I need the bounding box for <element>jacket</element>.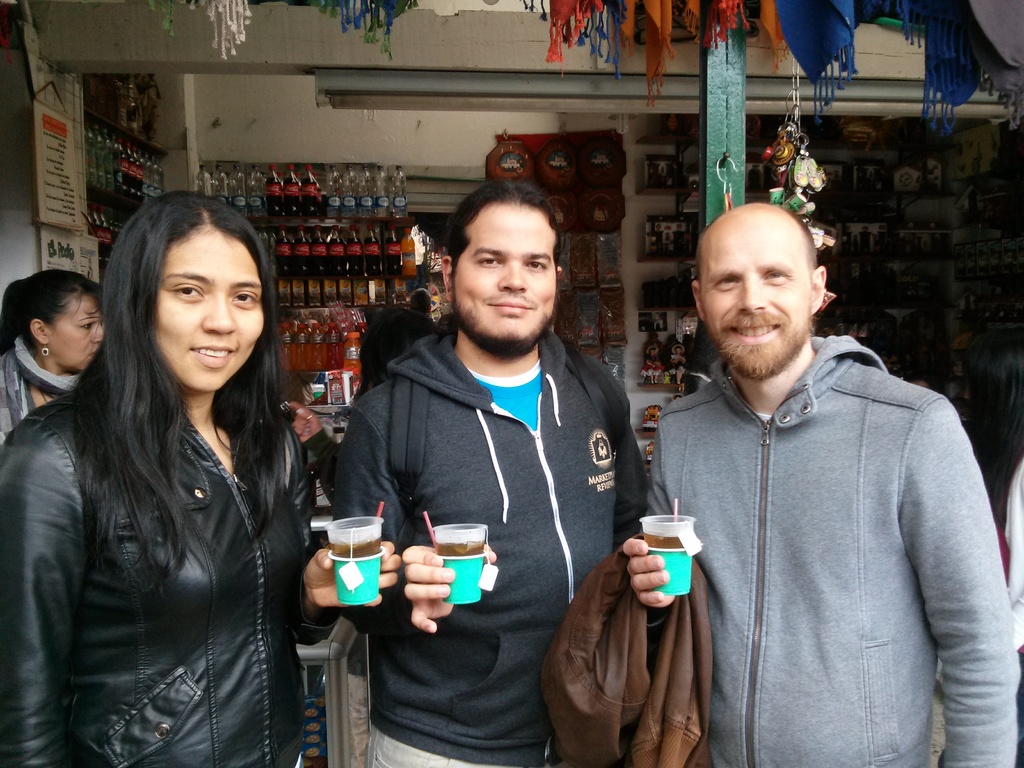
Here it is: crop(20, 299, 326, 736).
